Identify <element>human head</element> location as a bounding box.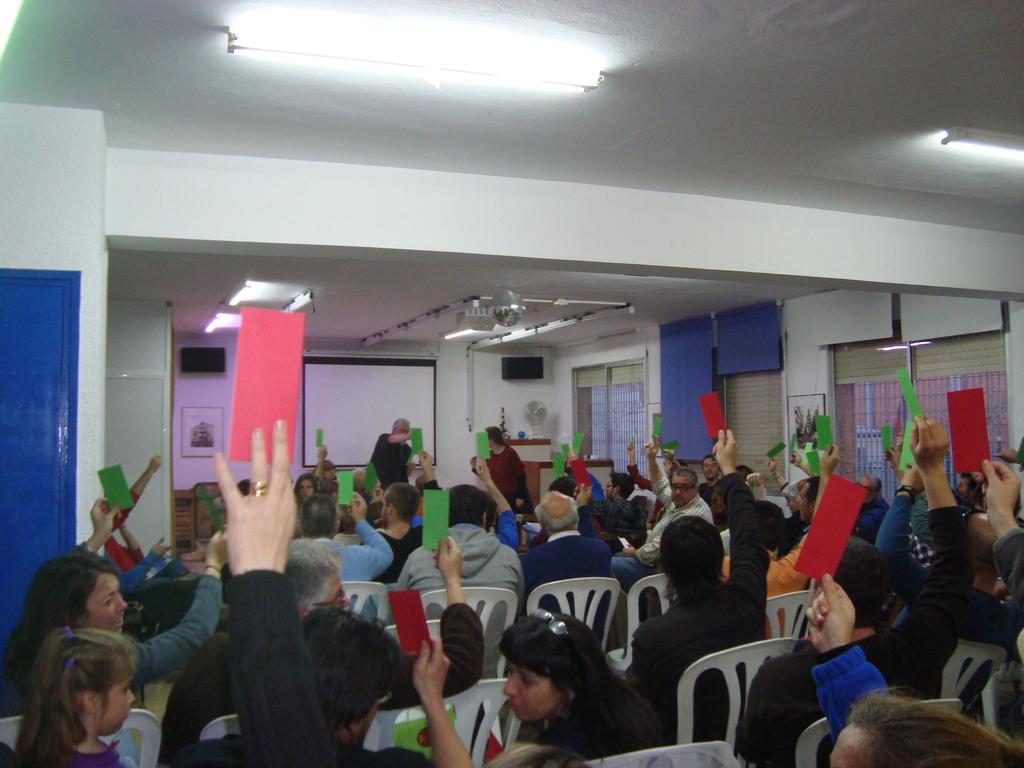
left=710, top=484, right=727, bottom=529.
